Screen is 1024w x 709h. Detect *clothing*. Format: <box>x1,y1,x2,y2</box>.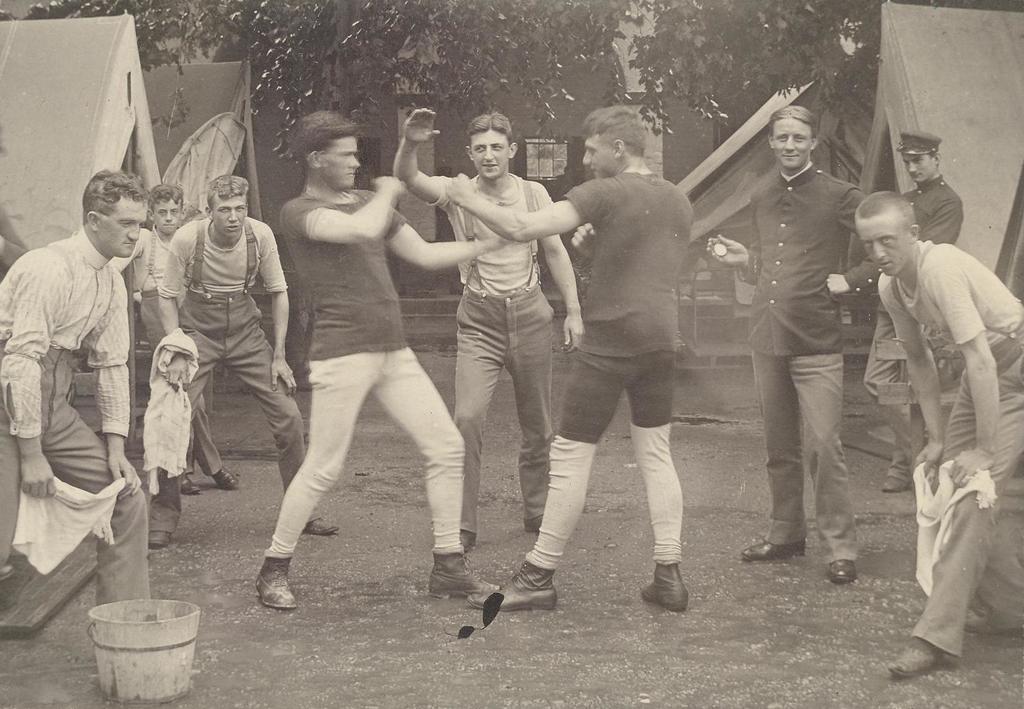
<box>265,194,465,558</box>.
